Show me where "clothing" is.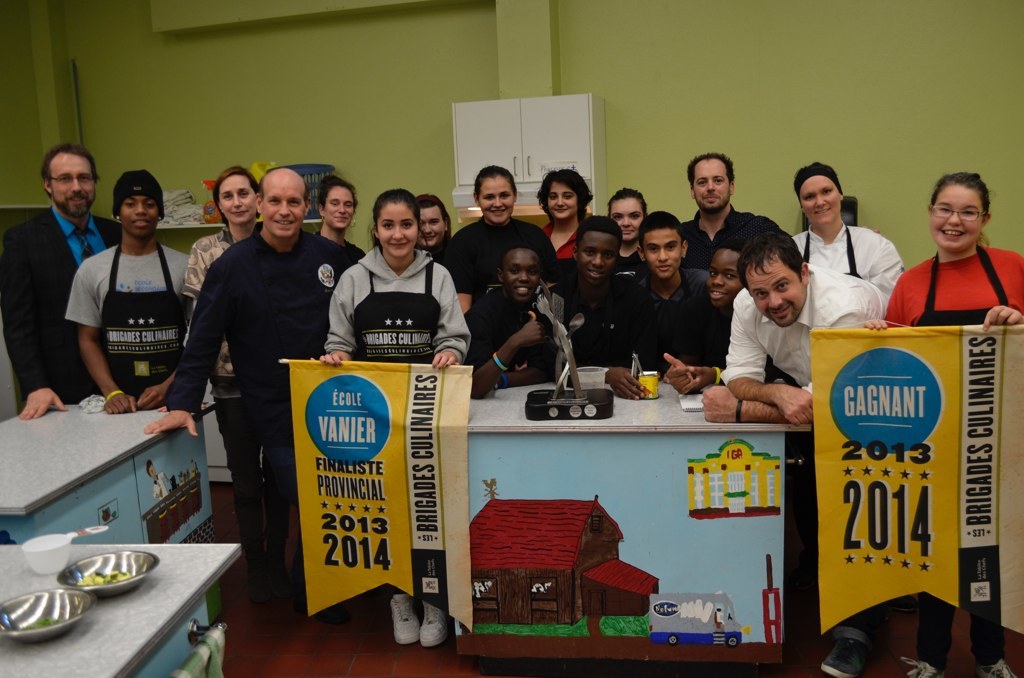
"clothing" is at rect(612, 277, 716, 360).
